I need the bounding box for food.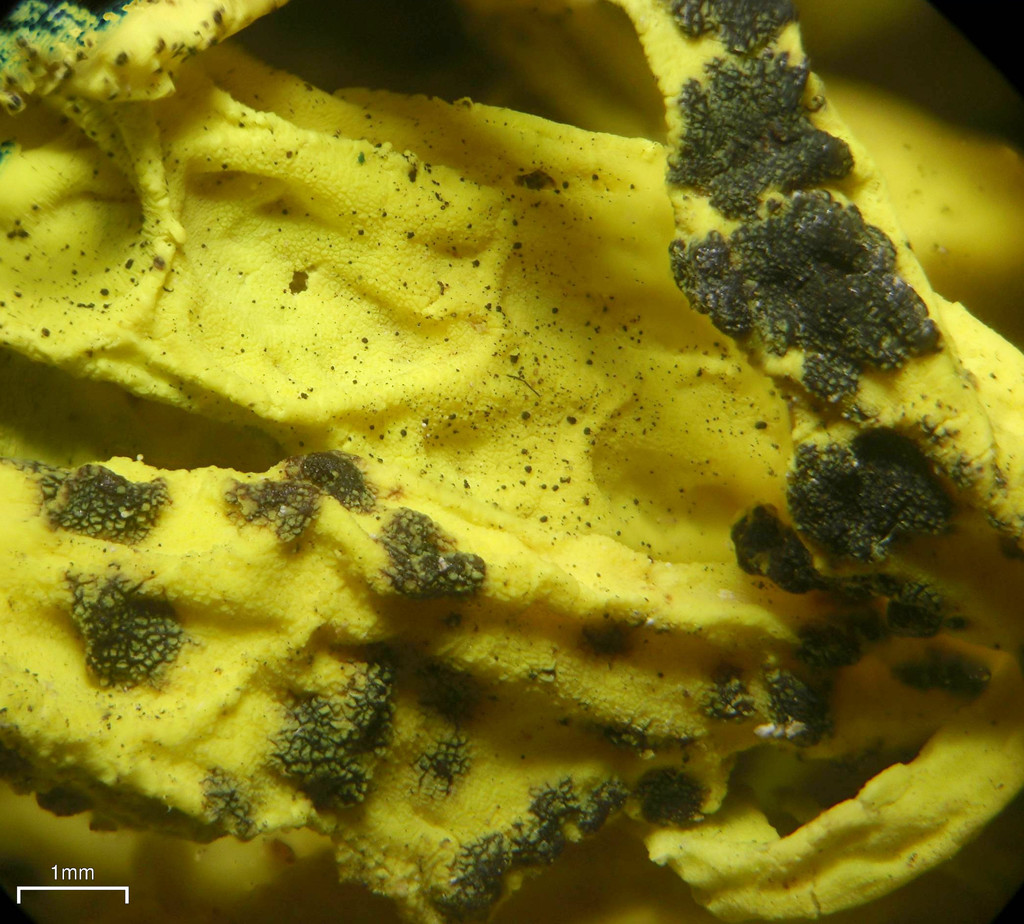
Here it is: select_region(0, 0, 1002, 923).
